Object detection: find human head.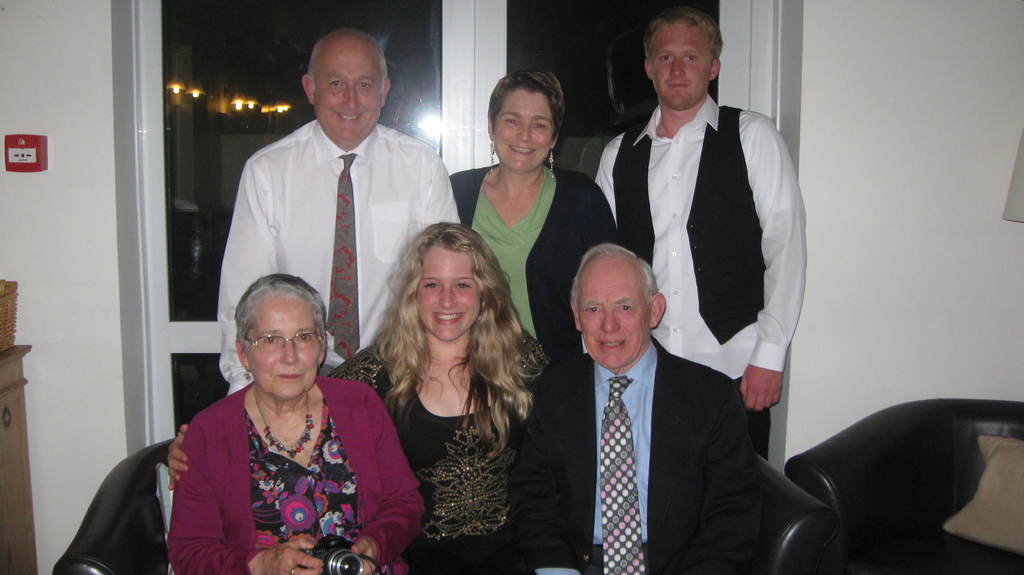
394 219 502 344.
